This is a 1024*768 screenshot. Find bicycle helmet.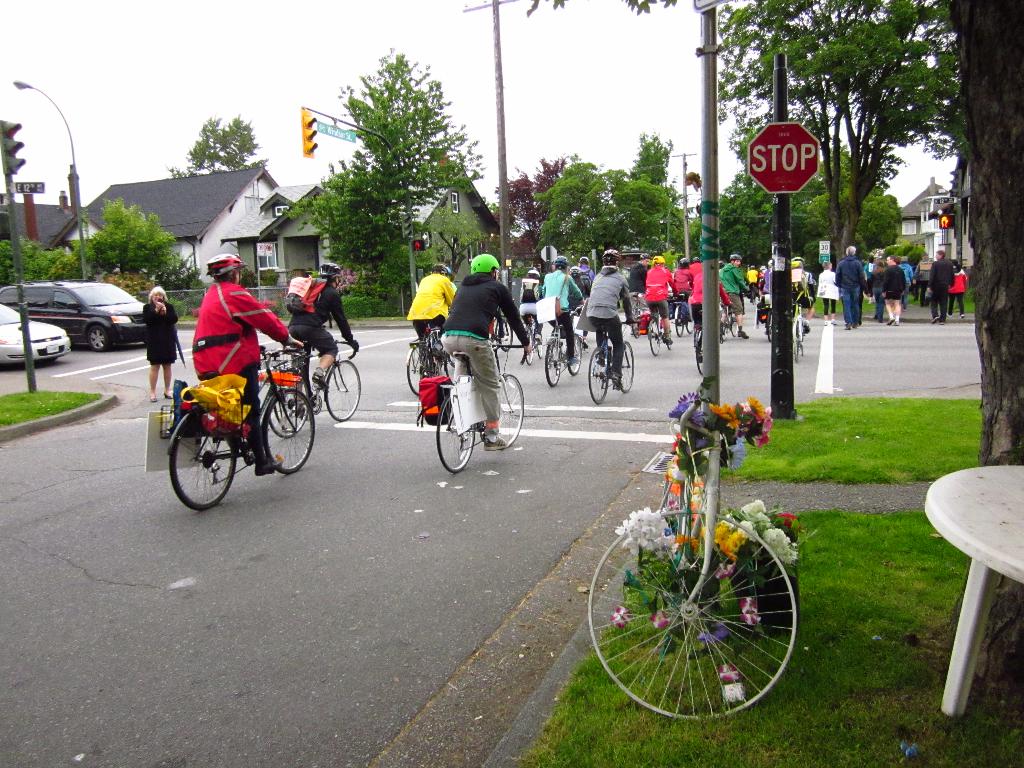
Bounding box: region(308, 257, 343, 276).
